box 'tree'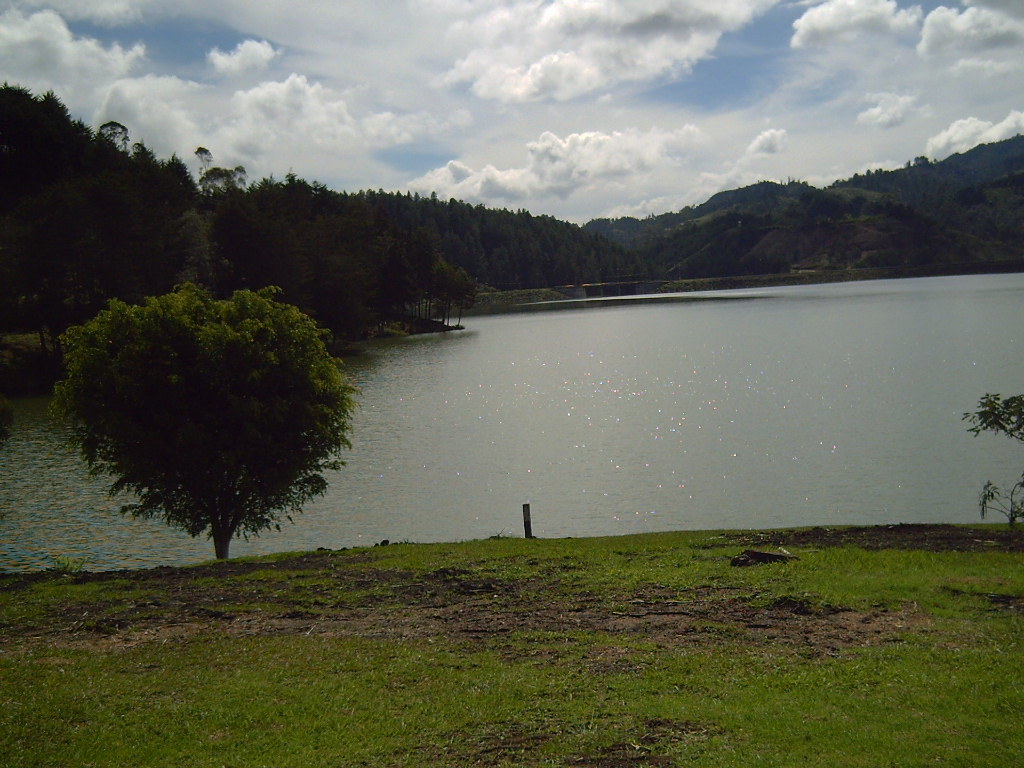
0, 75, 1023, 340
